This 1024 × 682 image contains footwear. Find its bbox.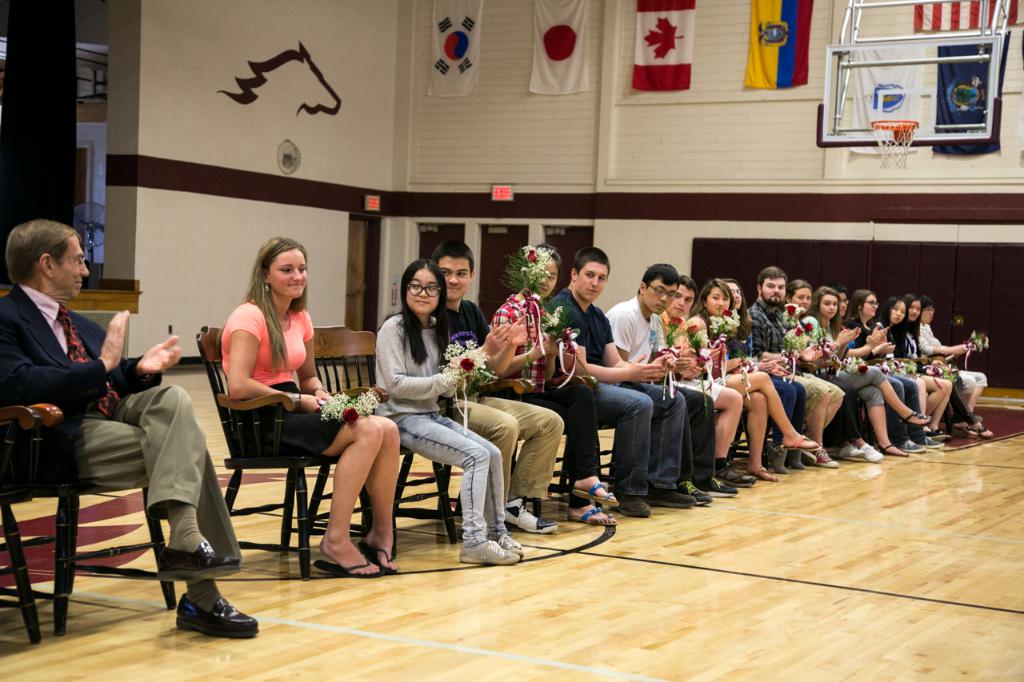
{"x1": 574, "y1": 480, "x2": 616, "y2": 503}.
